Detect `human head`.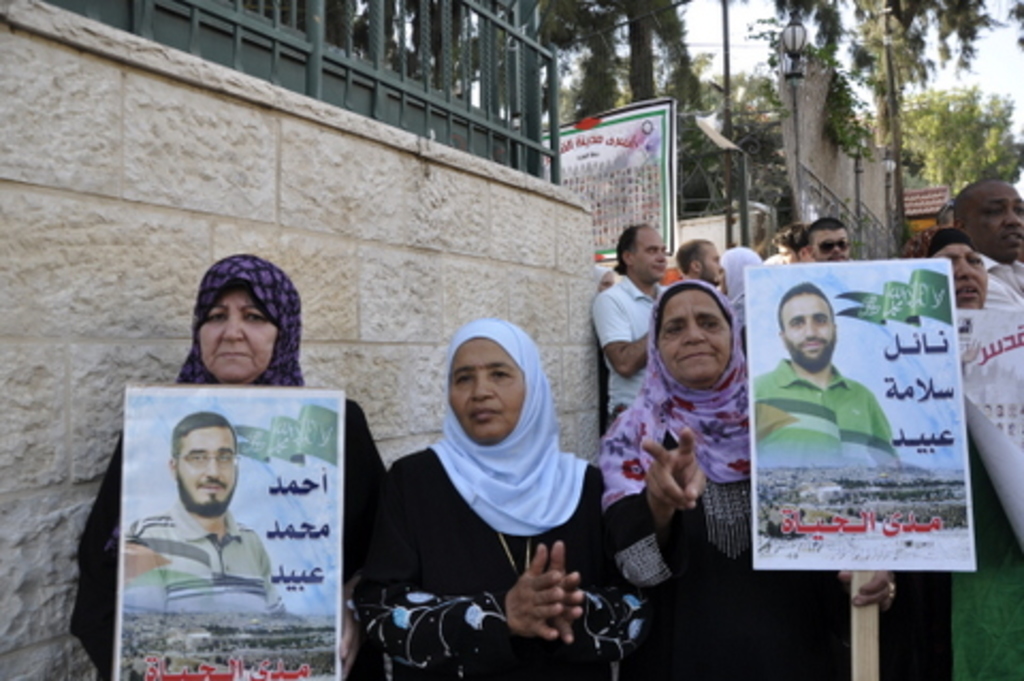
Detected at {"left": 809, "top": 218, "right": 855, "bottom": 258}.
